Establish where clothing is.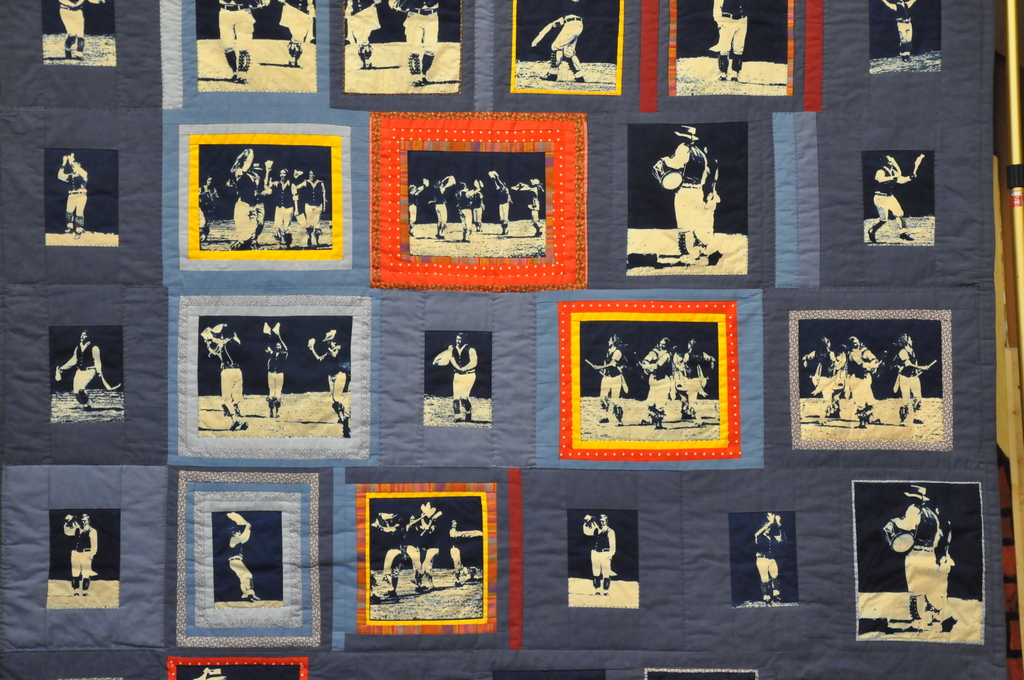
Established at (54, 0, 84, 40).
